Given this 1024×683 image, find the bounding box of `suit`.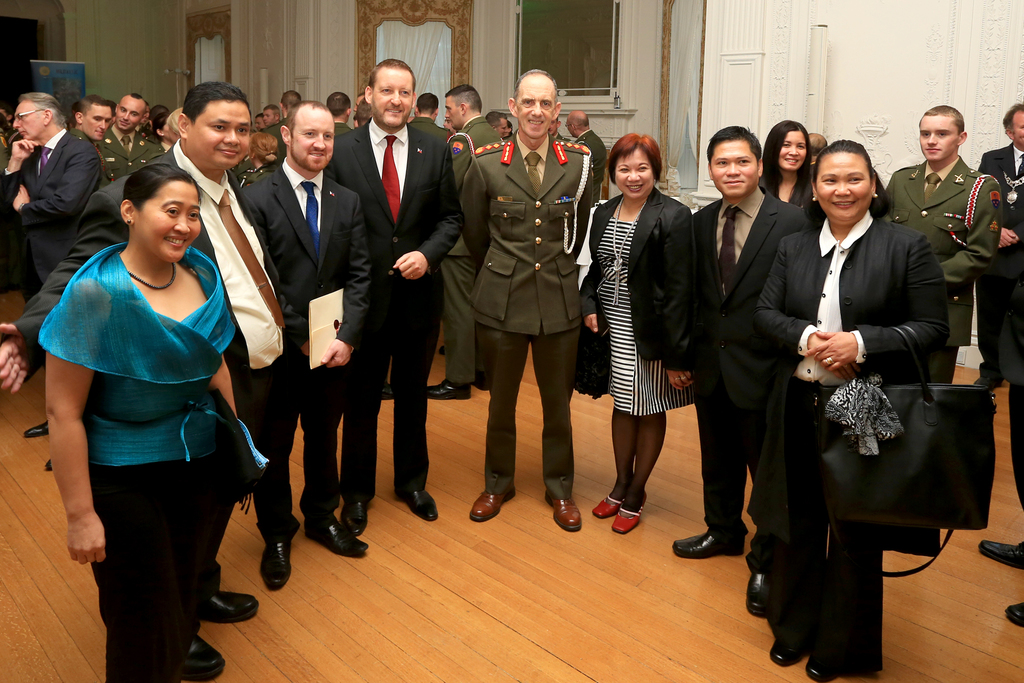
978/142/1023/379.
